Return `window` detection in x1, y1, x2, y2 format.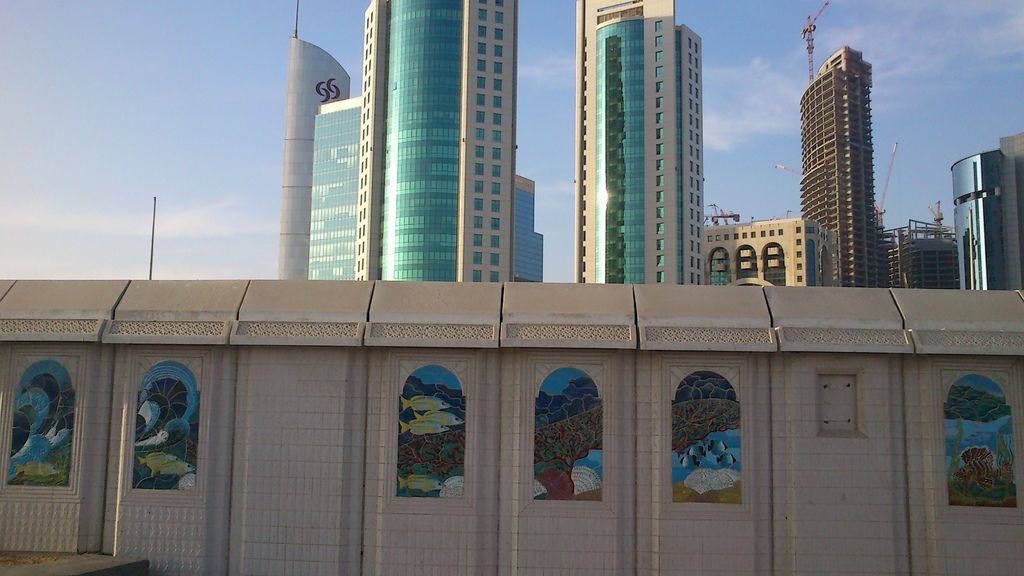
7, 352, 72, 481.
